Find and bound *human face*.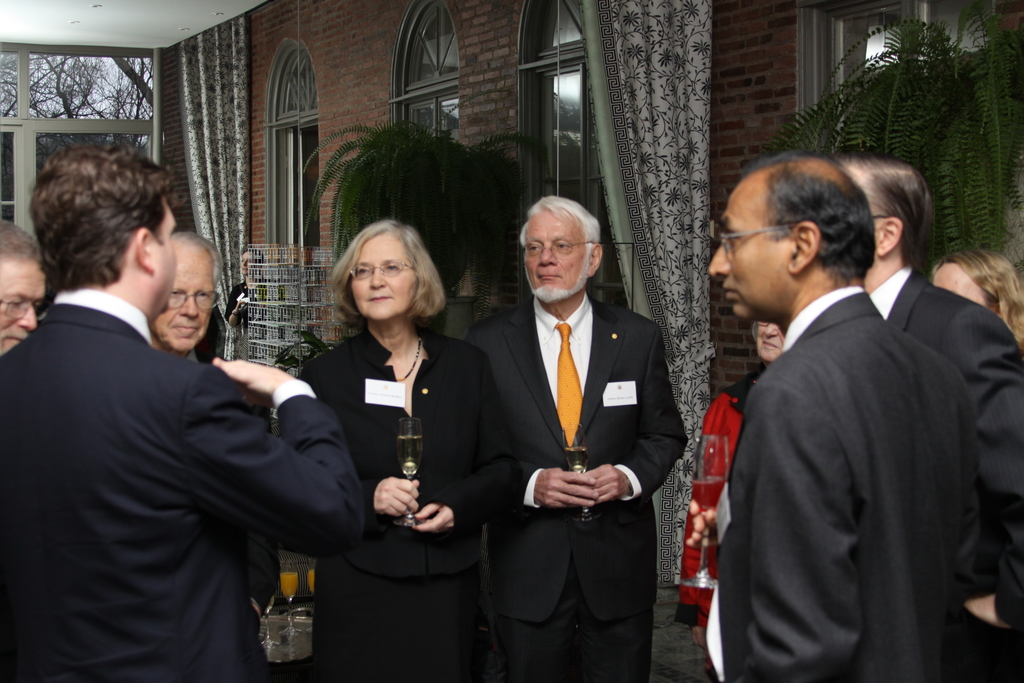
Bound: {"x1": 347, "y1": 234, "x2": 415, "y2": 318}.
